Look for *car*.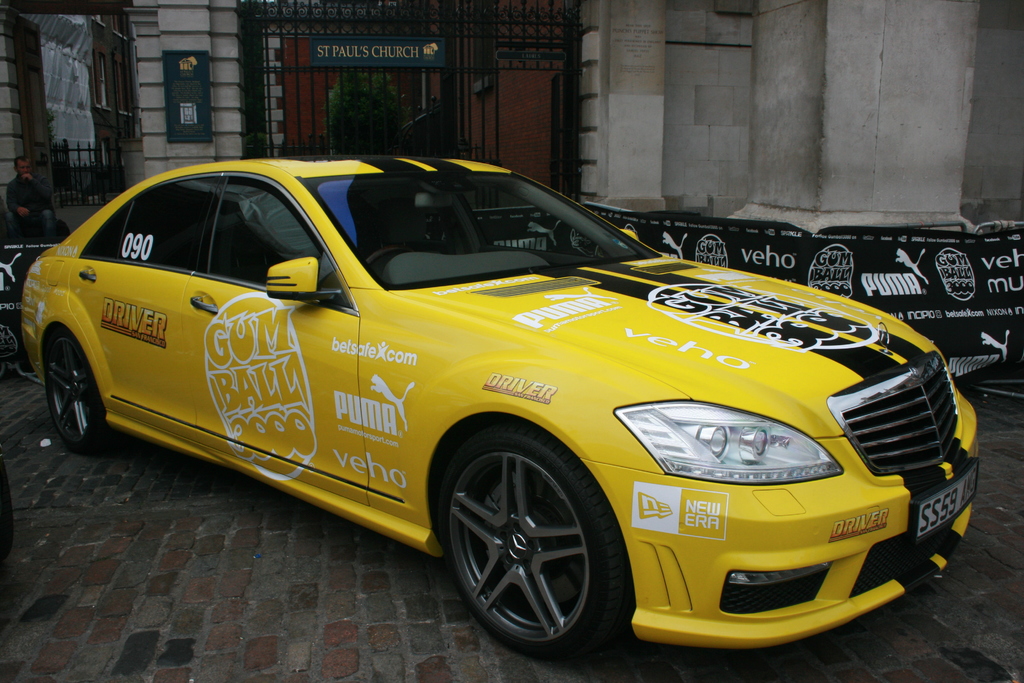
Found: (left=44, top=154, right=960, bottom=673).
